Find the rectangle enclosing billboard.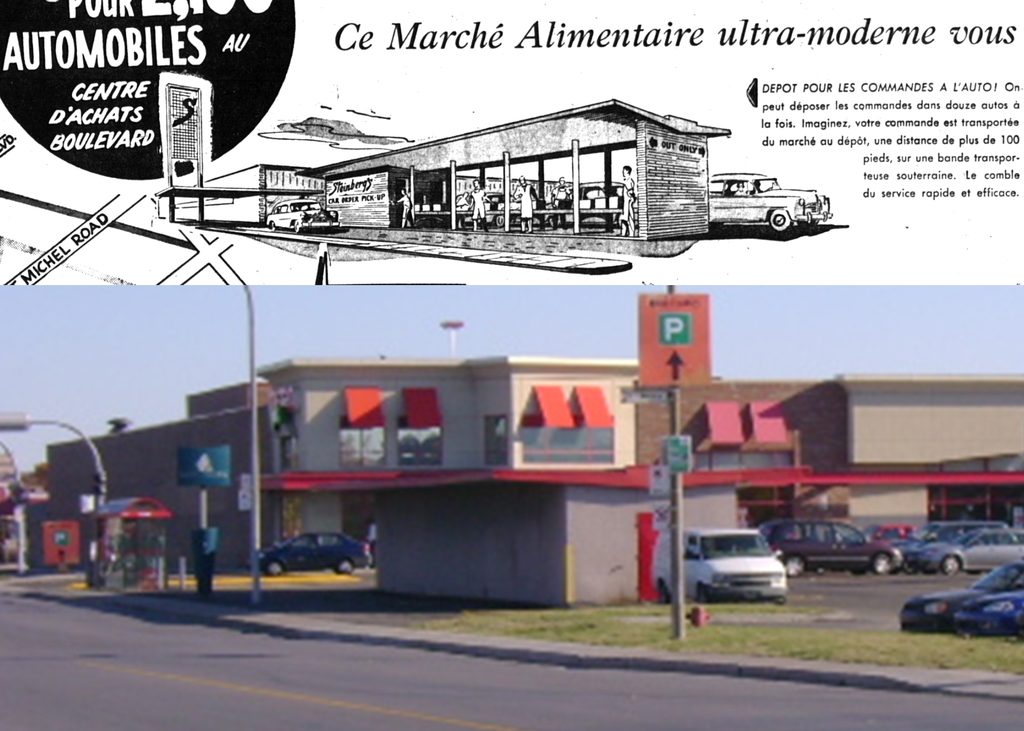
BBox(42, 516, 81, 566).
